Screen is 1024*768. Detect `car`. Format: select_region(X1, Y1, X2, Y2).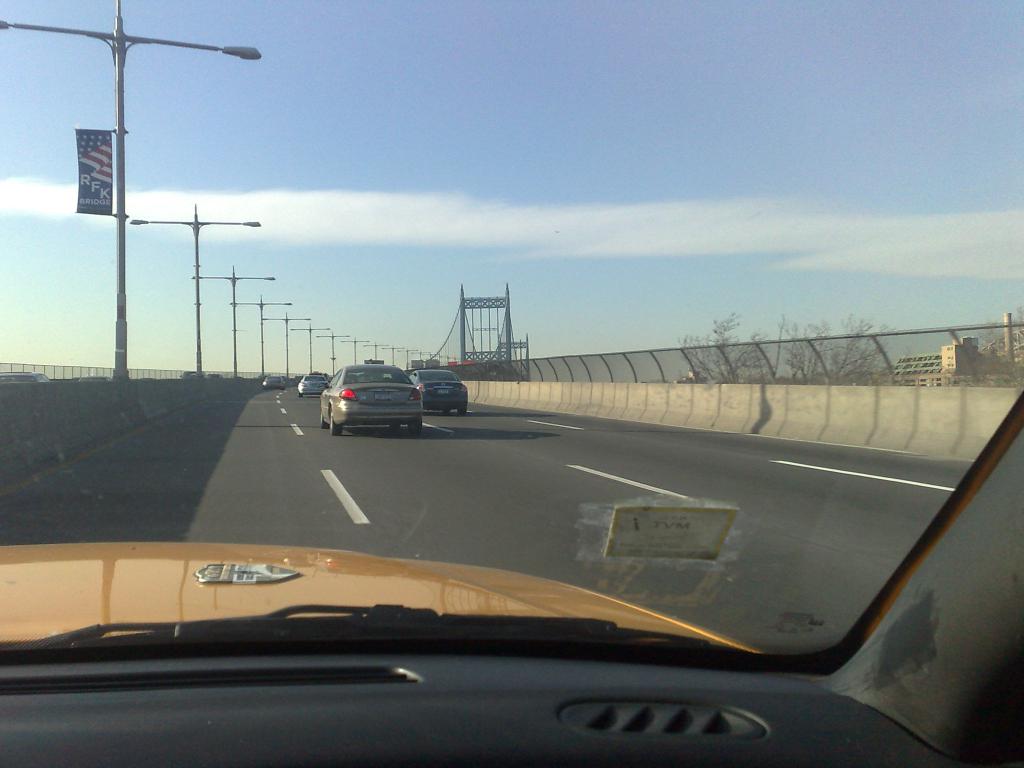
select_region(207, 373, 228, 380).
